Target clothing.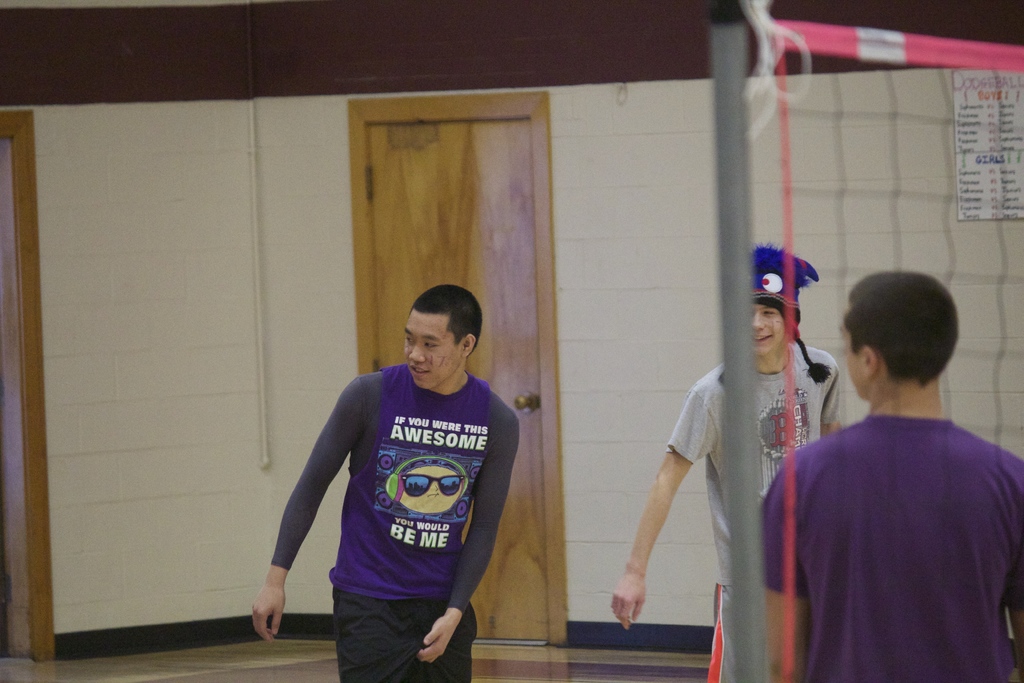
Target region: bbox=[273, 364, 519, 682].
